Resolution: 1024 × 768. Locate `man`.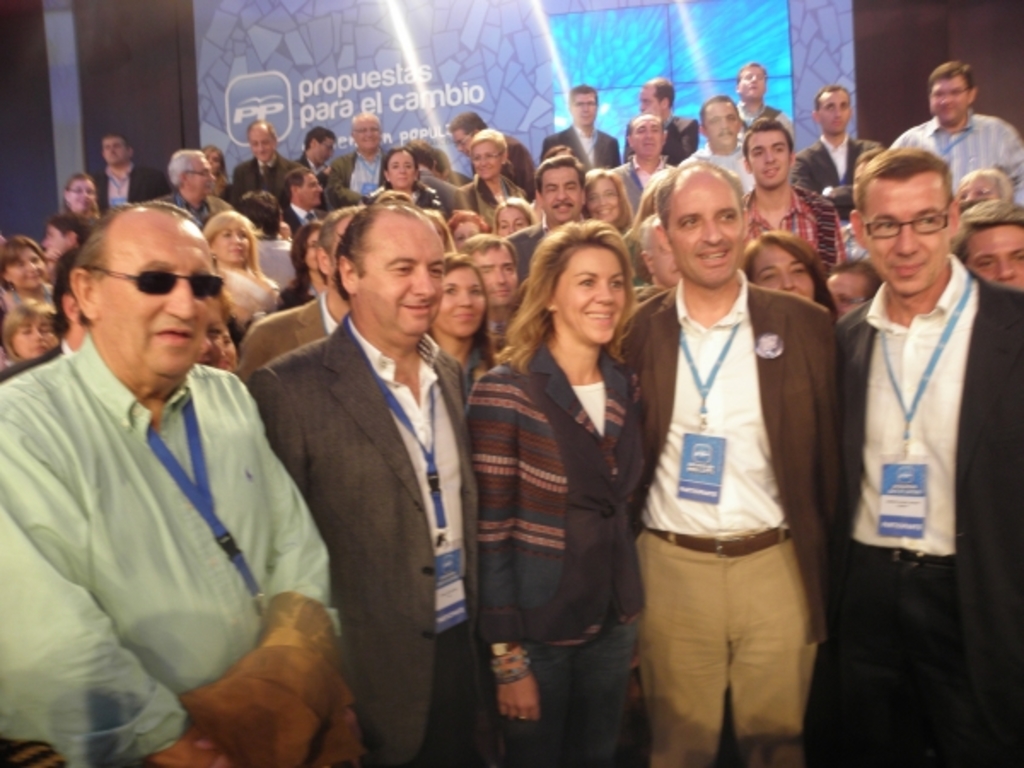
[x1=72, y1=131, x2=169, y2=218].
